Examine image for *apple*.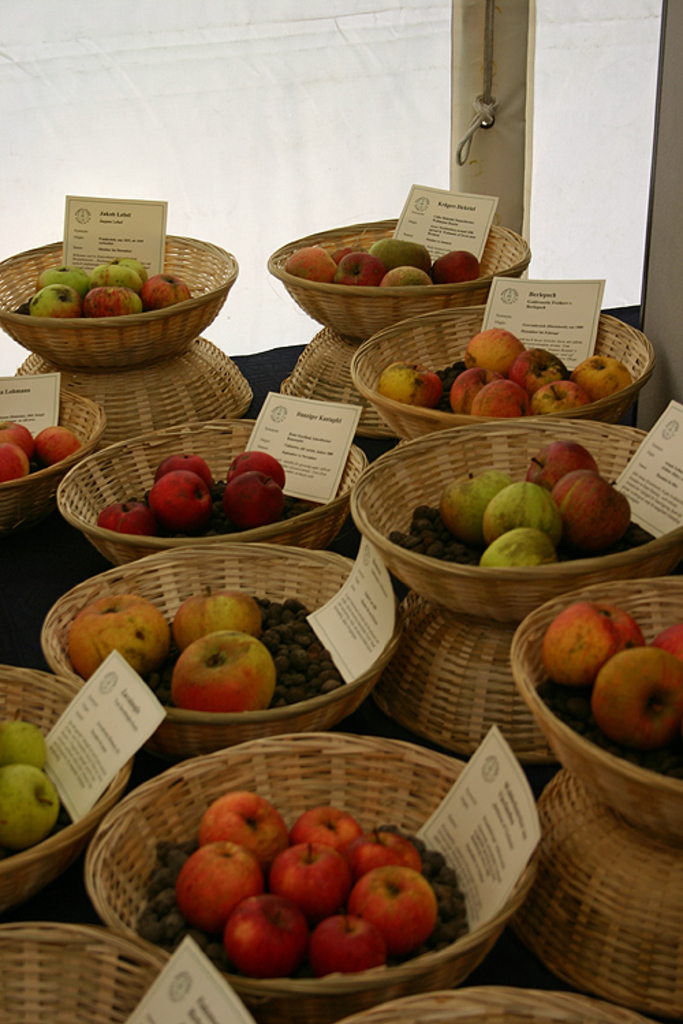
Examination result: {"left": 224, "top": 452, "right": 287, "bottom": 482}.
